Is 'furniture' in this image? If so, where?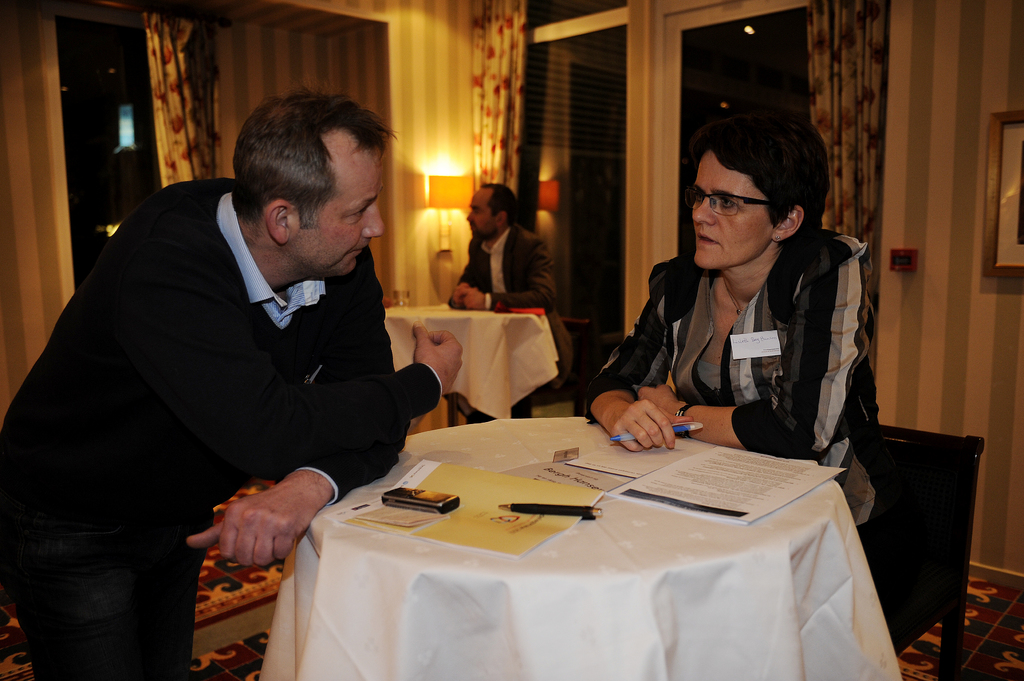
Yes, at locate(383, 303, 556, 420).
